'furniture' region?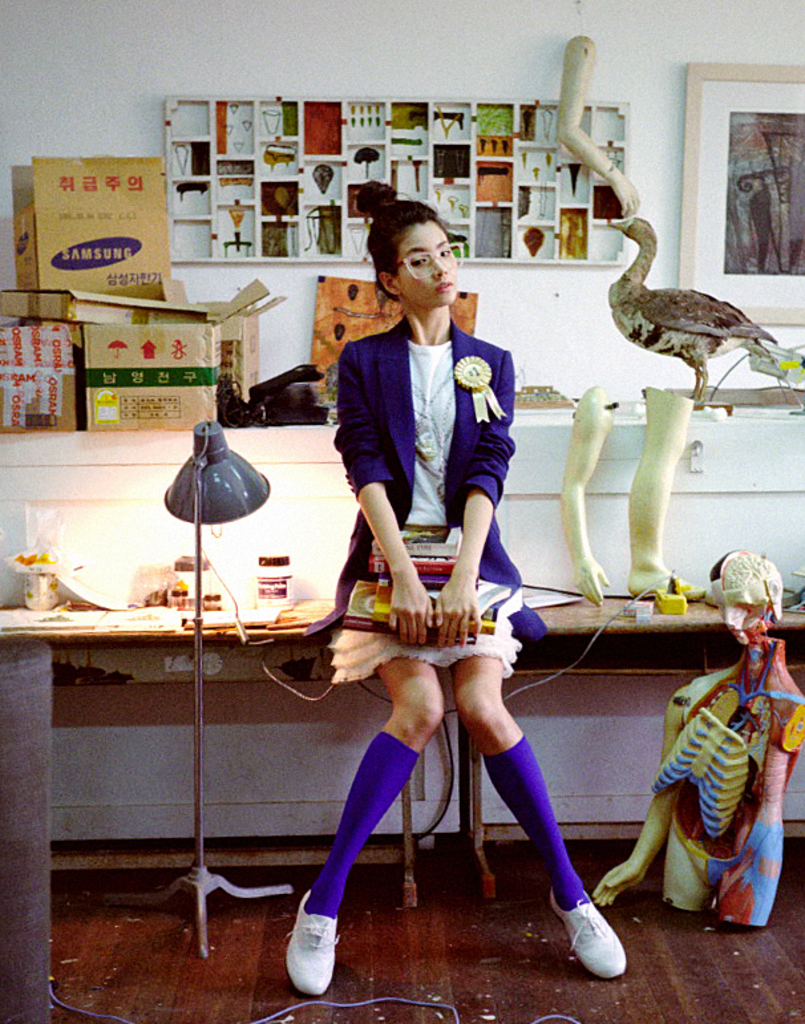
[0, 610, 426, 908]
